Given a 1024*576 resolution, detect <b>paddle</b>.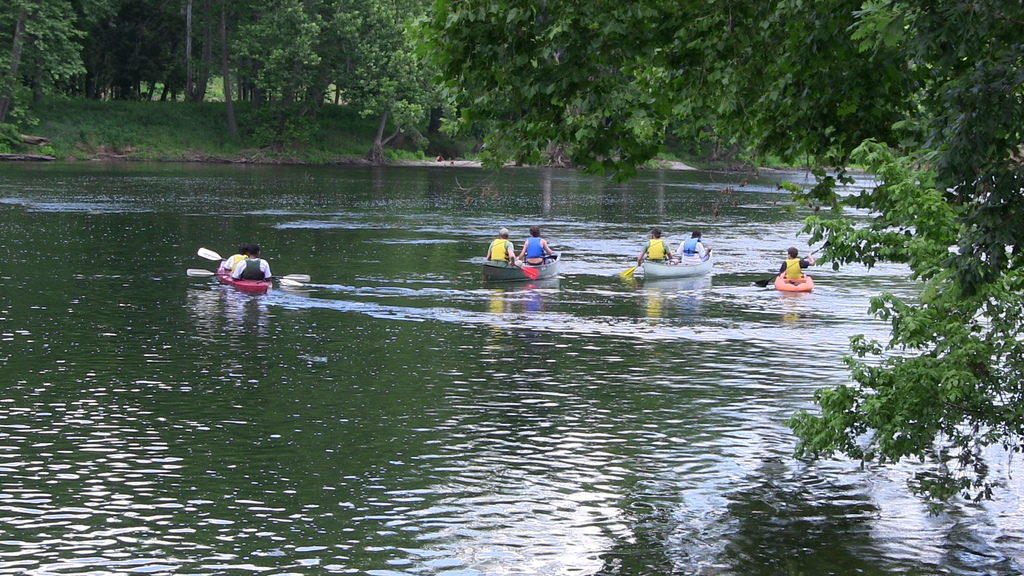
(211,246,309,291).
